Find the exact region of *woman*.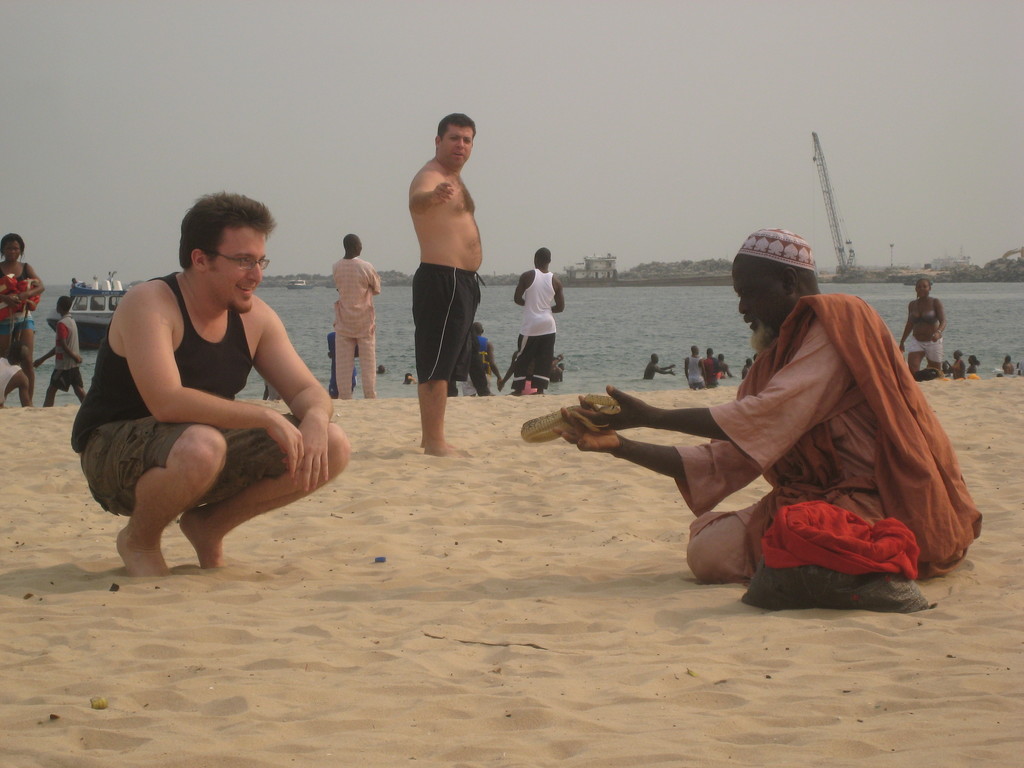
Exact region: [left=899, top=278, right=947, bottom=376].
